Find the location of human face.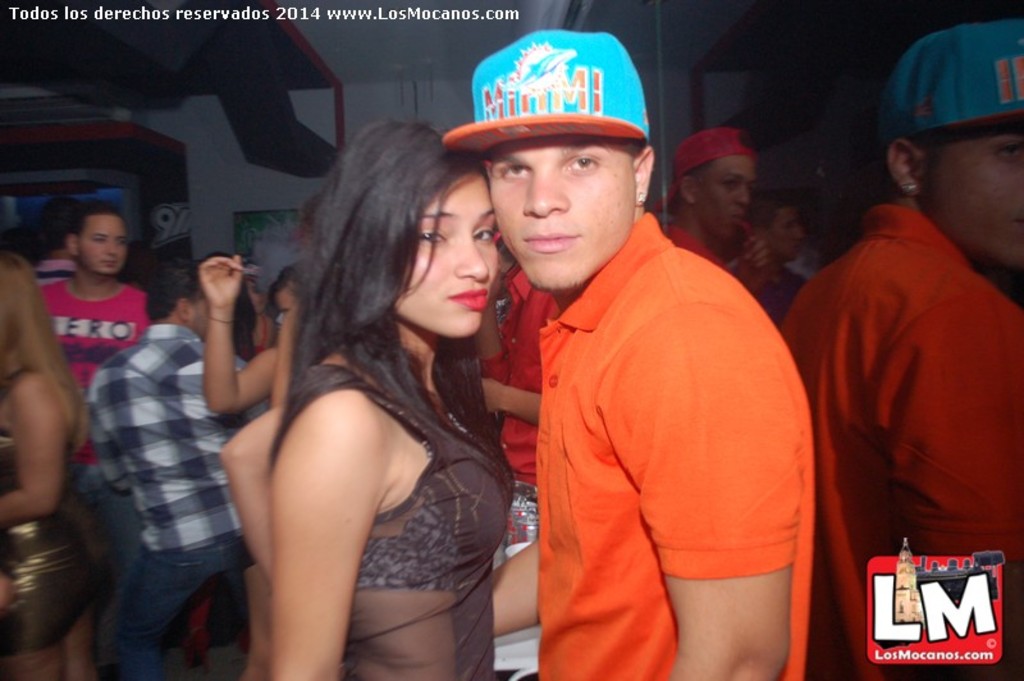
Location: select_region(186, 298, 209, 339).
